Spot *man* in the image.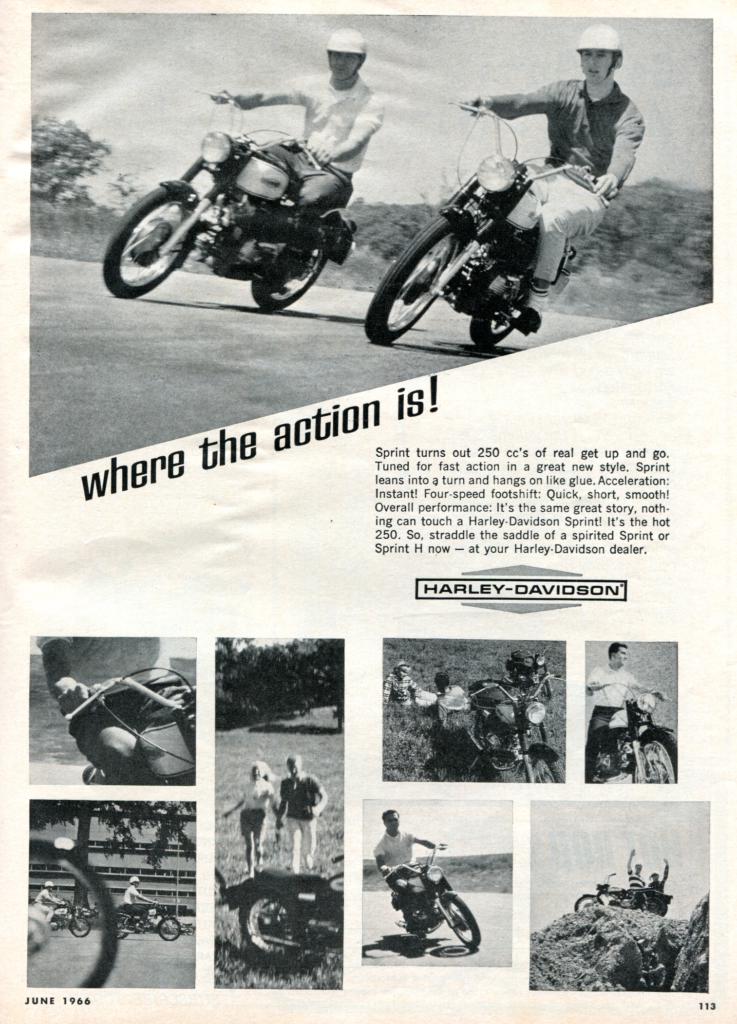
*man* found at BBox(473, 38, 660, 268).
